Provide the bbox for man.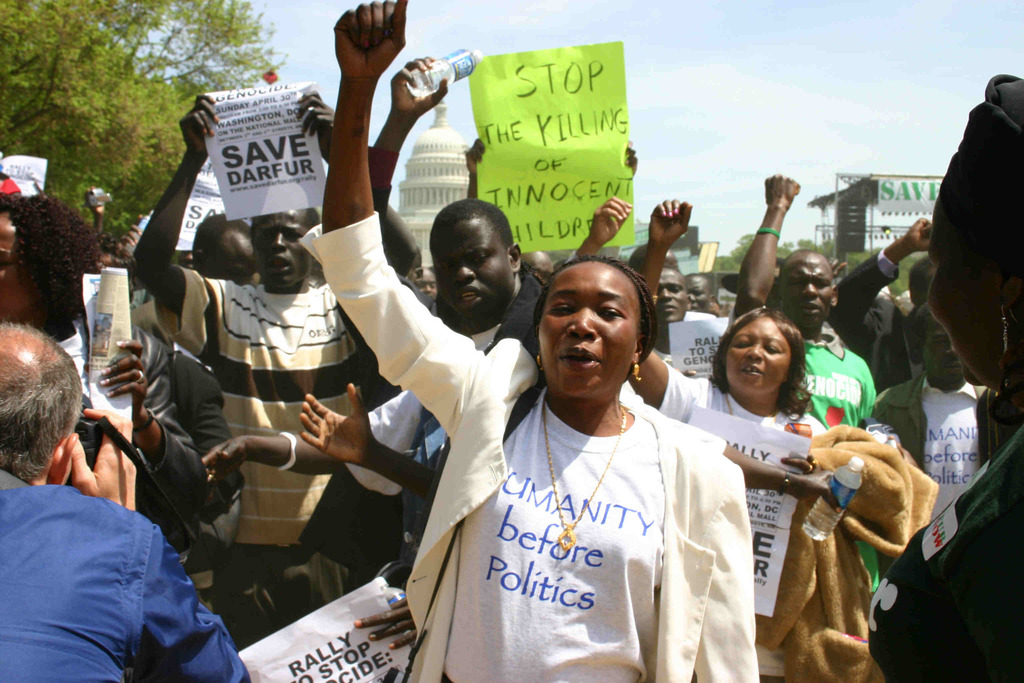
<box>732,176,876,604</box>.
